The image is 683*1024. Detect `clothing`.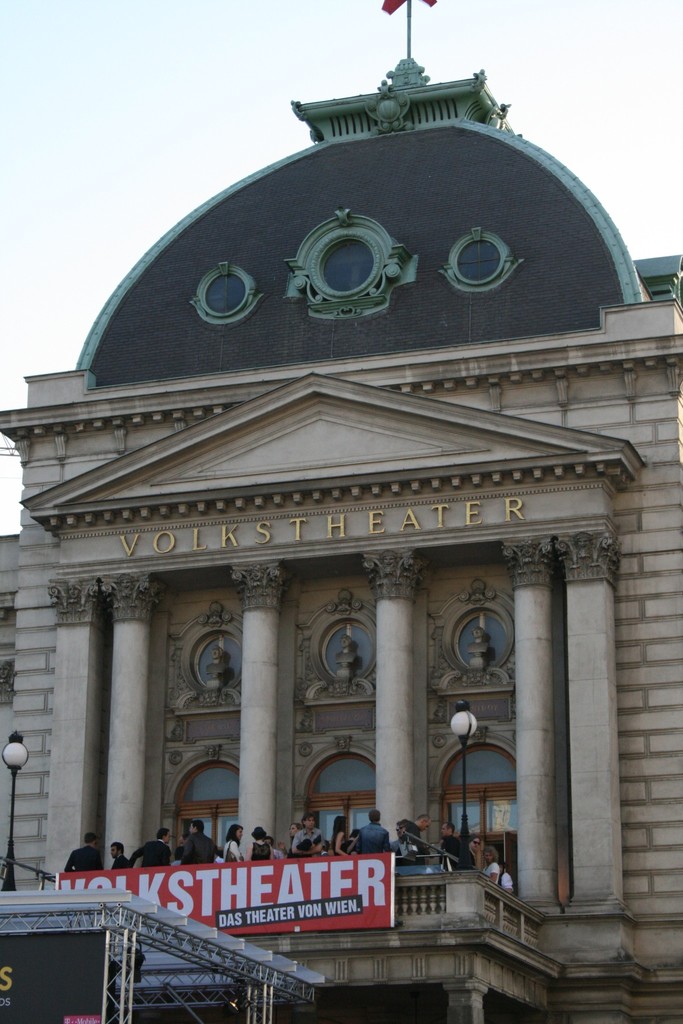
Detection: (437,834,467,871).
